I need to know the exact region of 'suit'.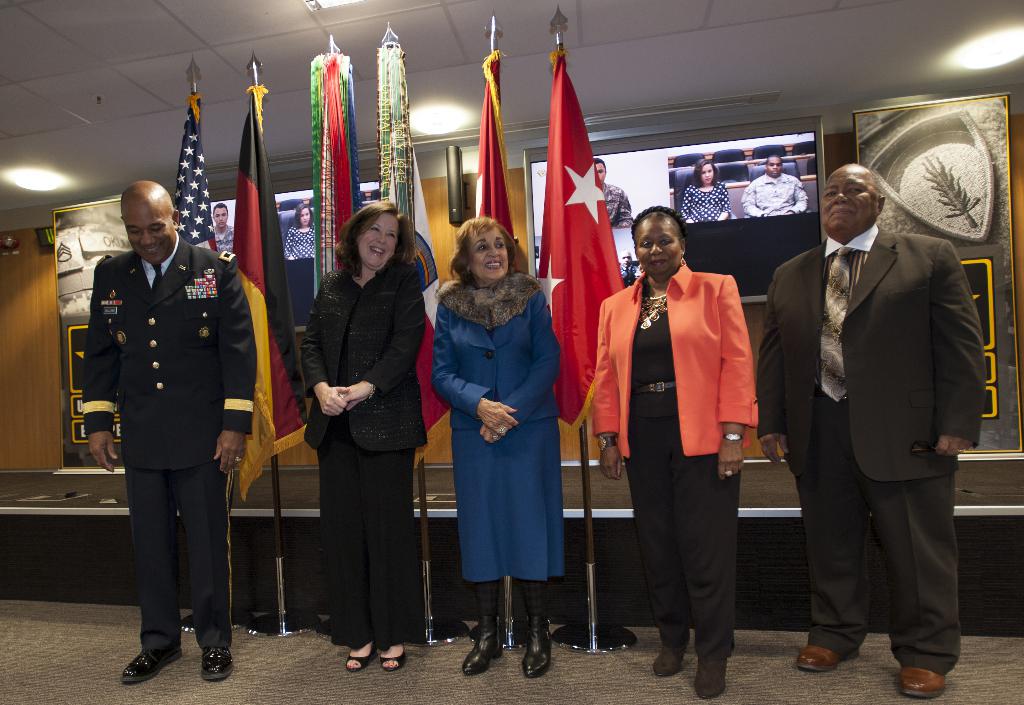
Region: l=79, t=235, r=259, b=648.
